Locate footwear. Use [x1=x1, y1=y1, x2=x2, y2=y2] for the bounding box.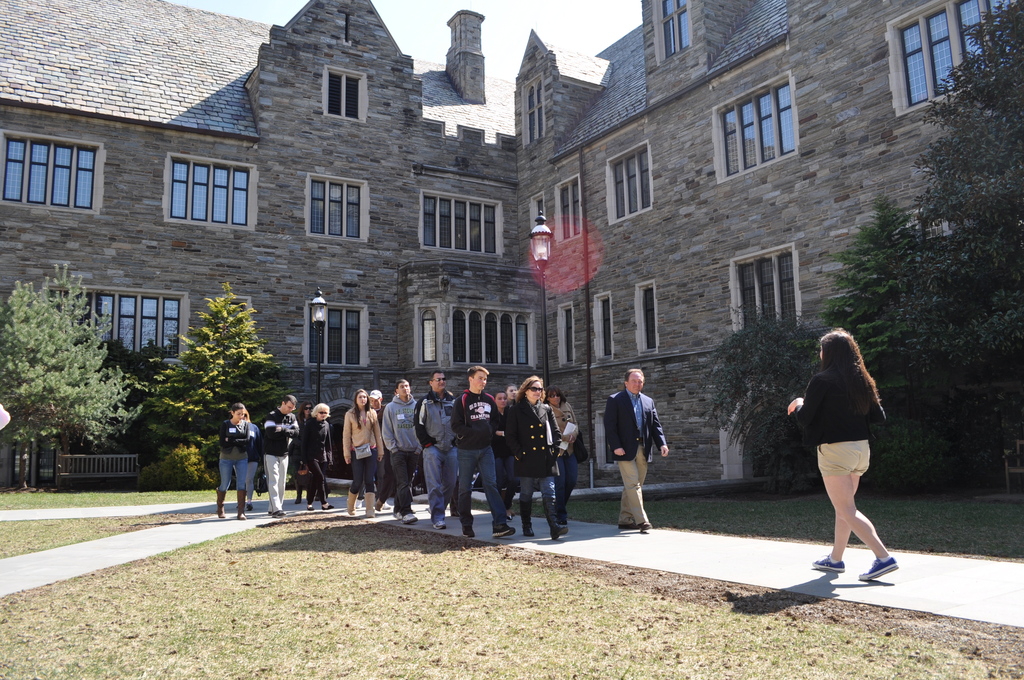
[x1=348, y1=492, x2=362, y2=512].
